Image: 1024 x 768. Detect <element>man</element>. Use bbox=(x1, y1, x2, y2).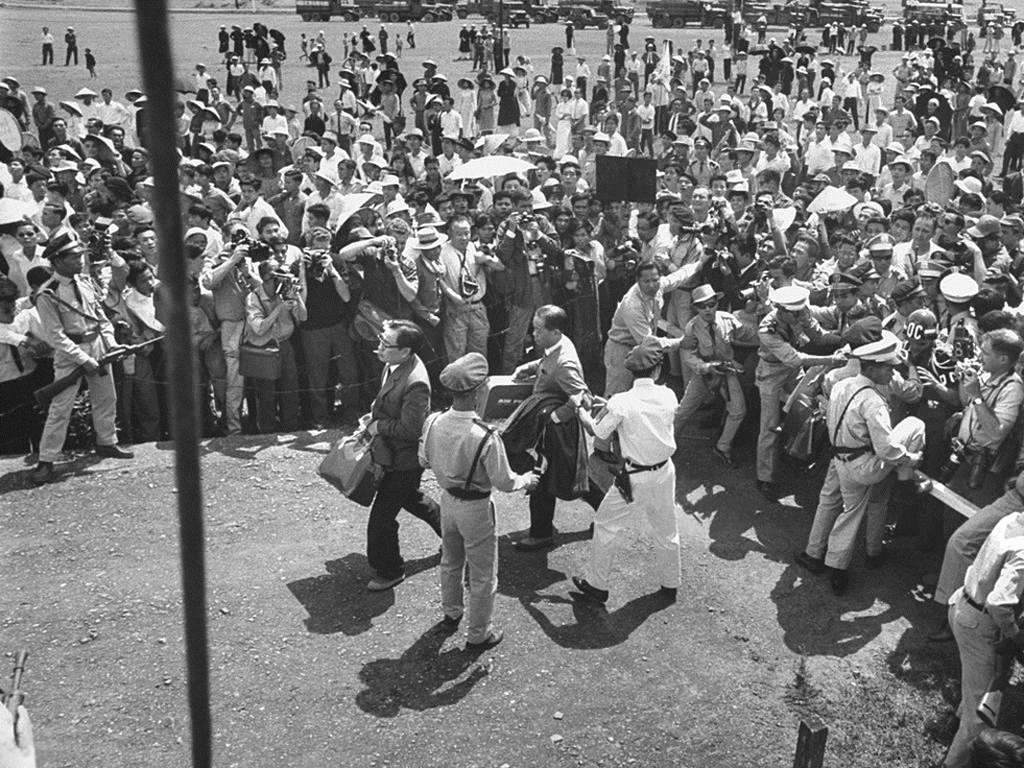
bbox=(827, 97, 848, 128).
